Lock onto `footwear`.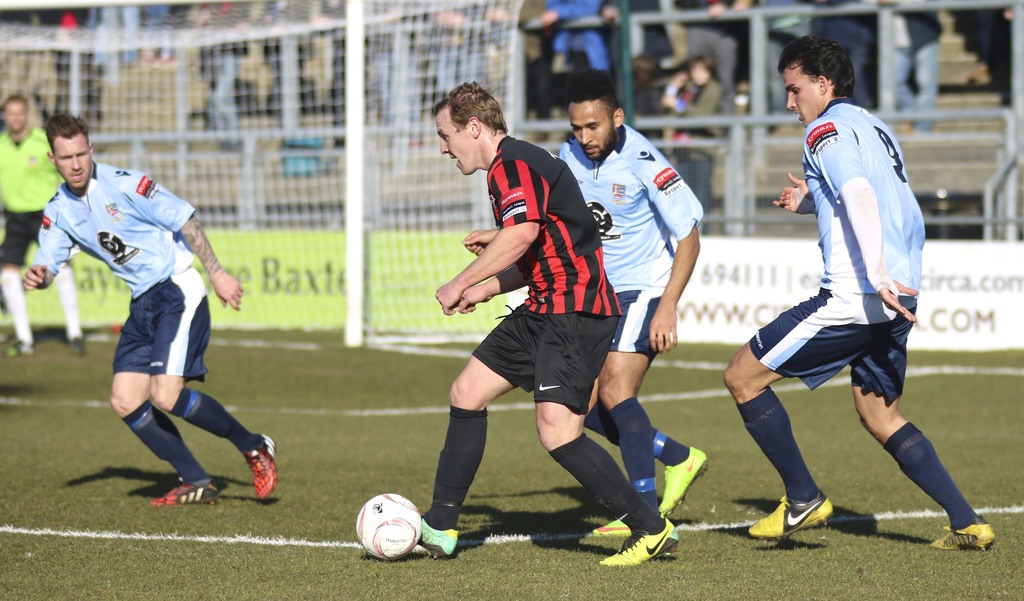
Locked: (x1=421, y1=515, x2=455, y2=559).
